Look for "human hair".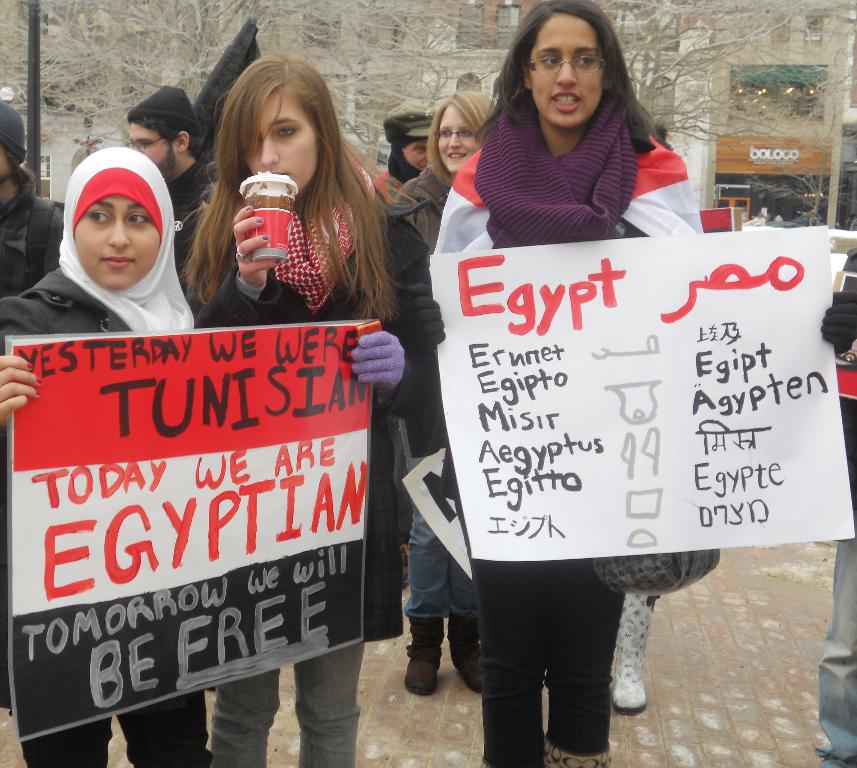
Found: 128, 119, 203, 162.
